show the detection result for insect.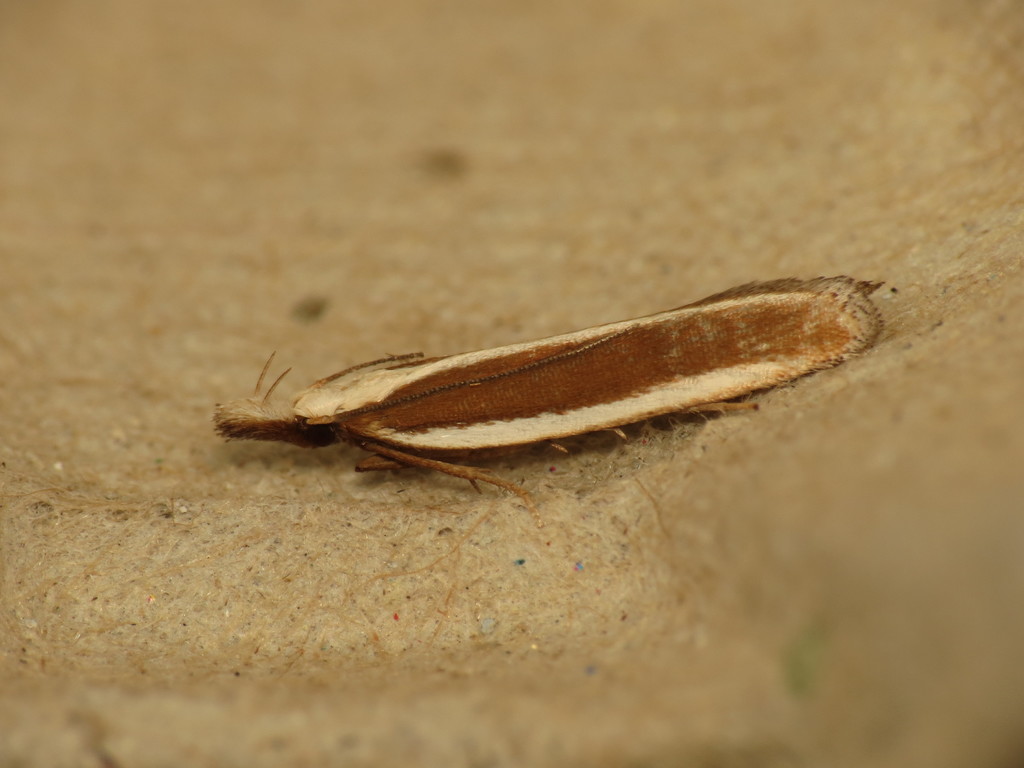
{"x1": 207, "y1": 271, "x2": 884, "y2": 522}.
